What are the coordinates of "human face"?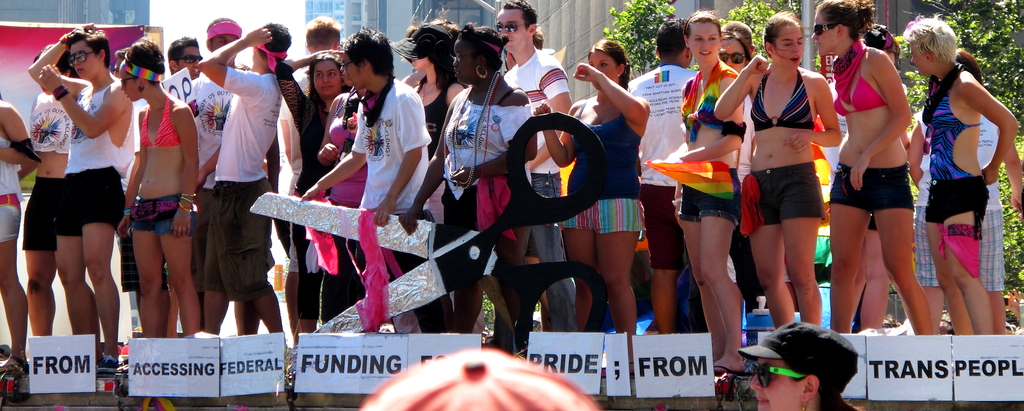
(588,52,618,85).
